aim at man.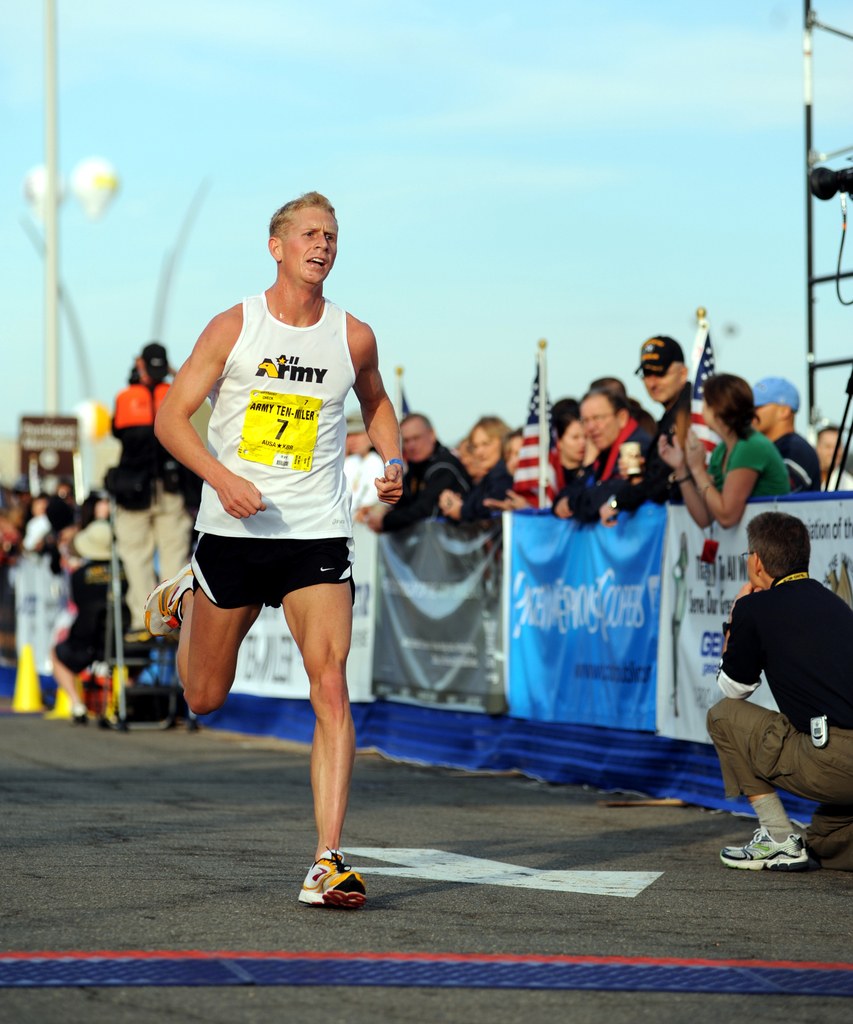
Aimed at 702 501 843 868.
